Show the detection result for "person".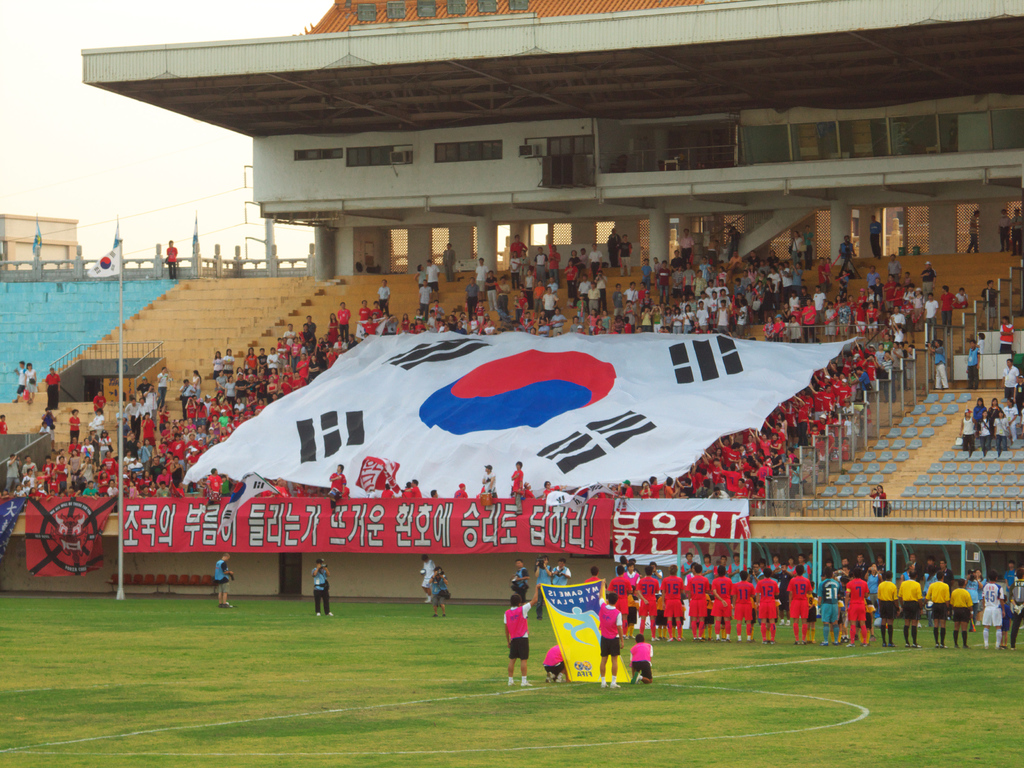
1018/570/1023/650.
